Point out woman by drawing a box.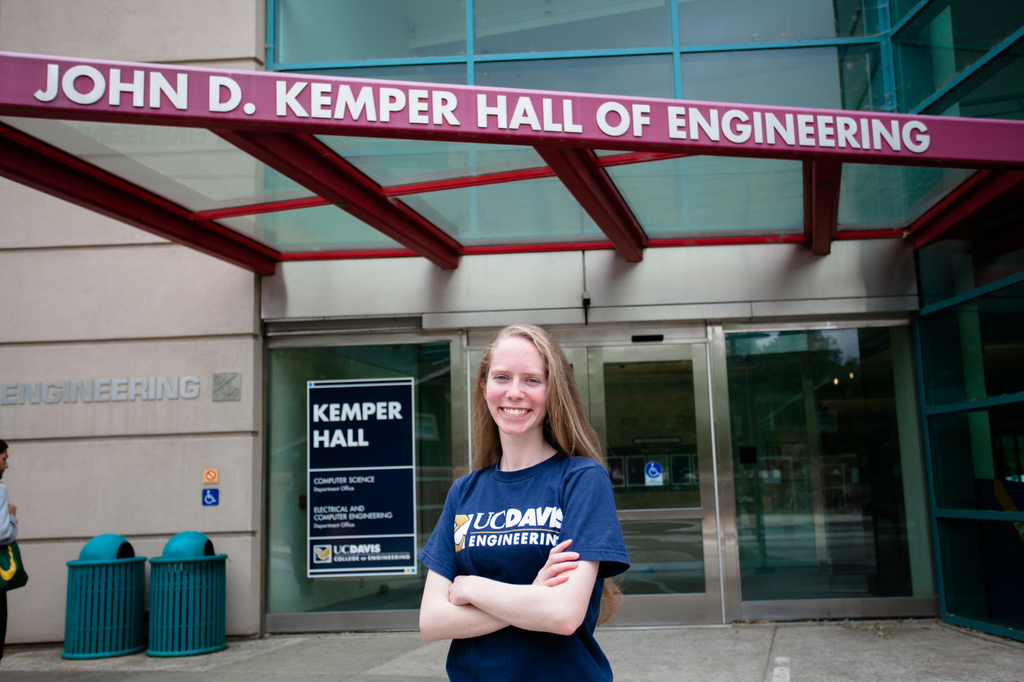
{"left": 413, "top": 336, "right": 632, "bottom": 674}.
